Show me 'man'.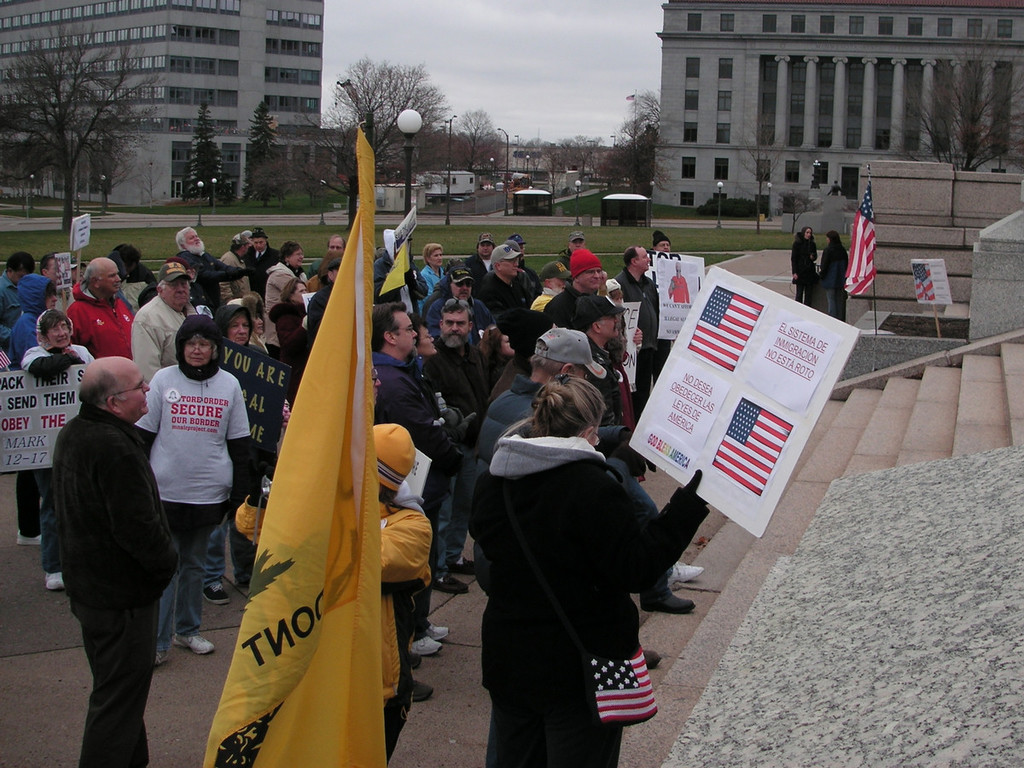
'man' is here: bbox(465, 323, 628, 590).
